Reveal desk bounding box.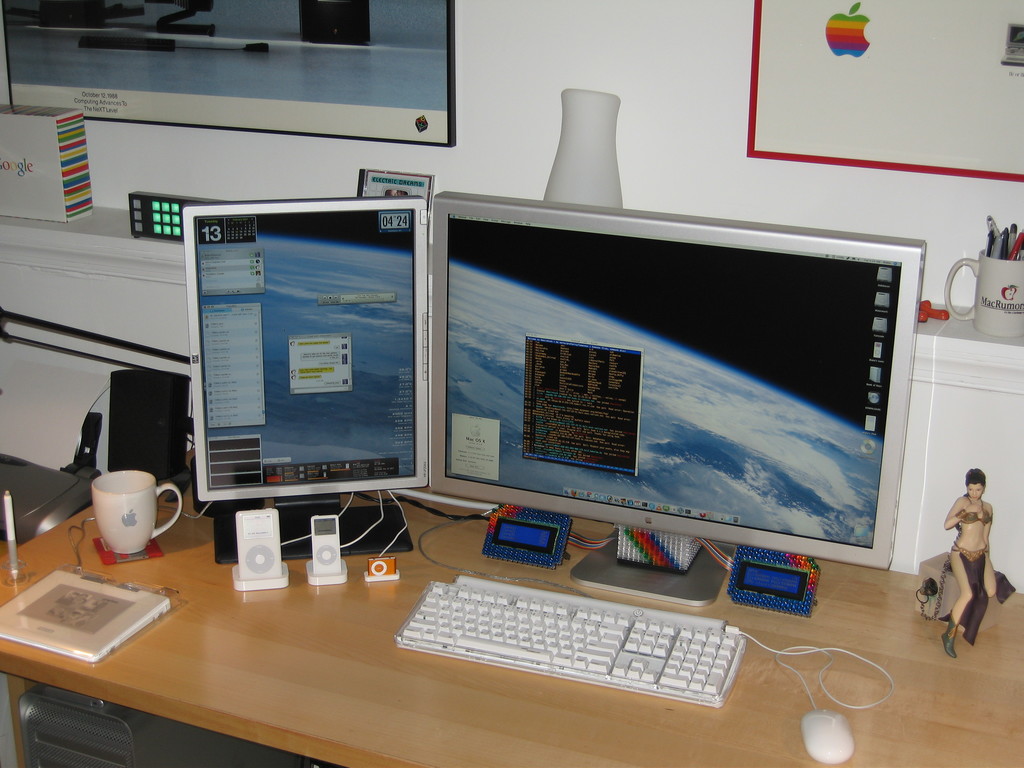
Revealed: [left=0, top=497, right=840, bottom=767].
